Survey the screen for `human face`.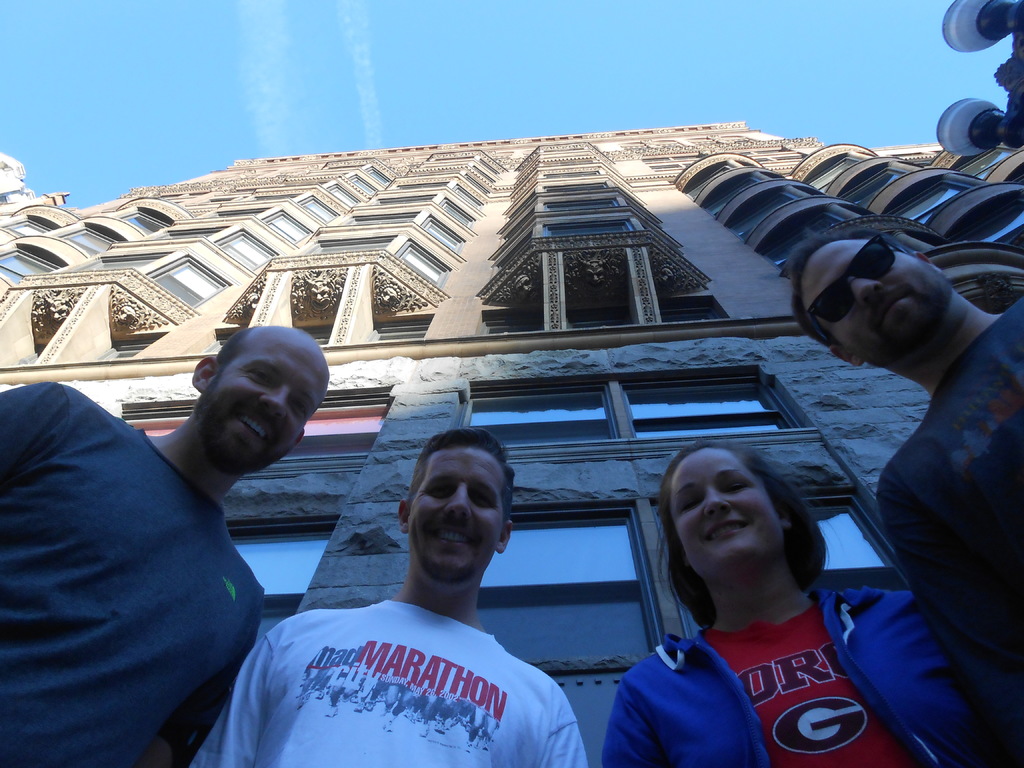
Survey found: locate(196, 336, 328, 479).
